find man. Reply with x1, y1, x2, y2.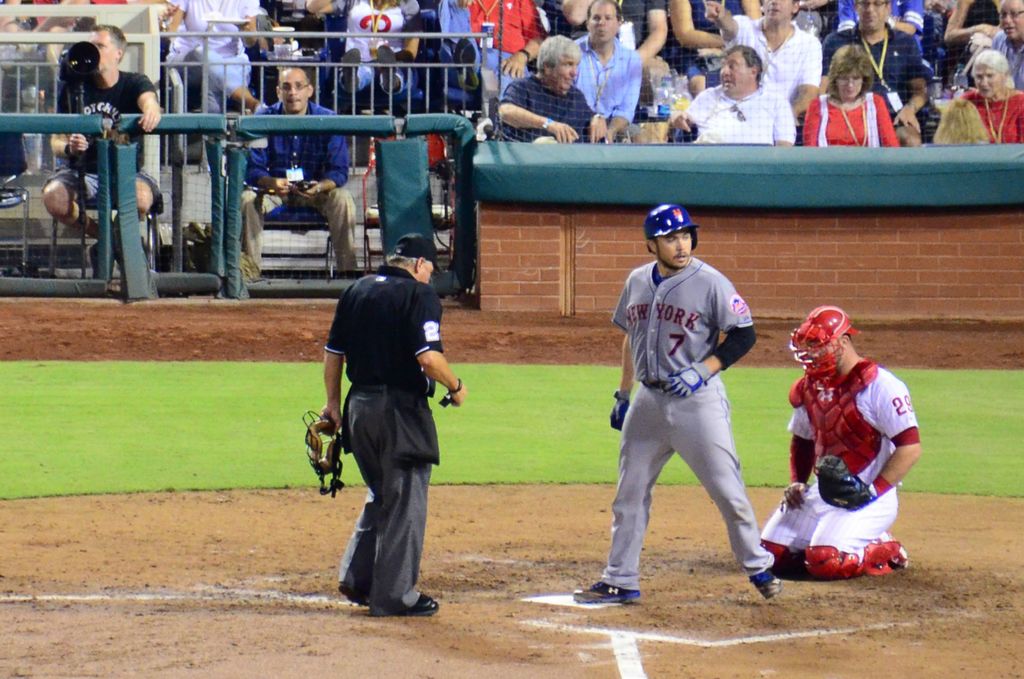
758, 301, 924, 575.
